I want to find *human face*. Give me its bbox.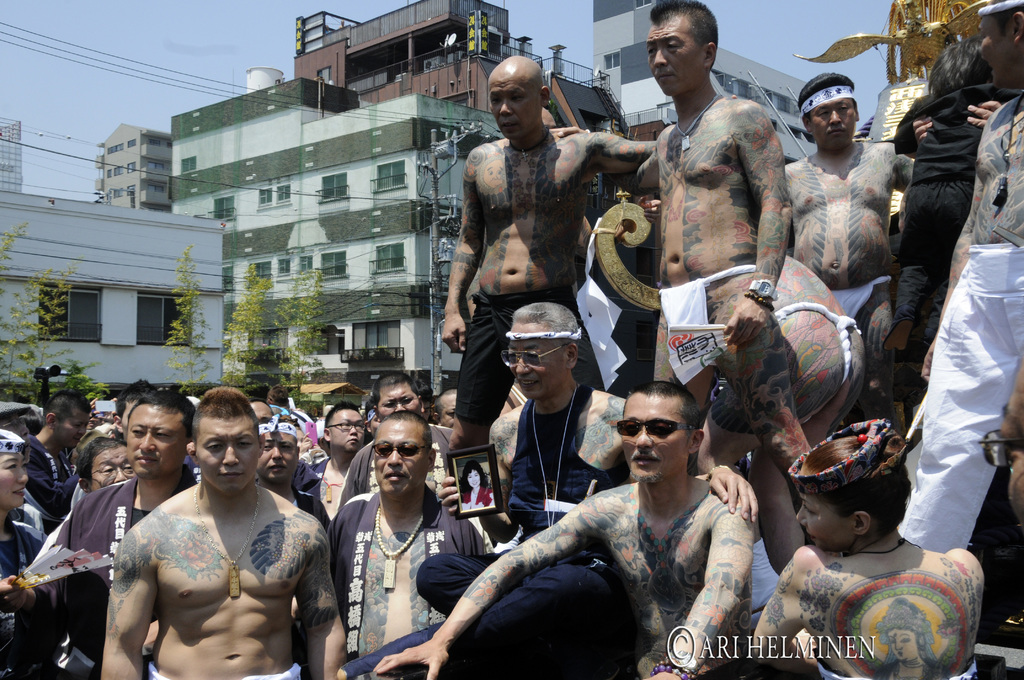
491 81 541 140.
